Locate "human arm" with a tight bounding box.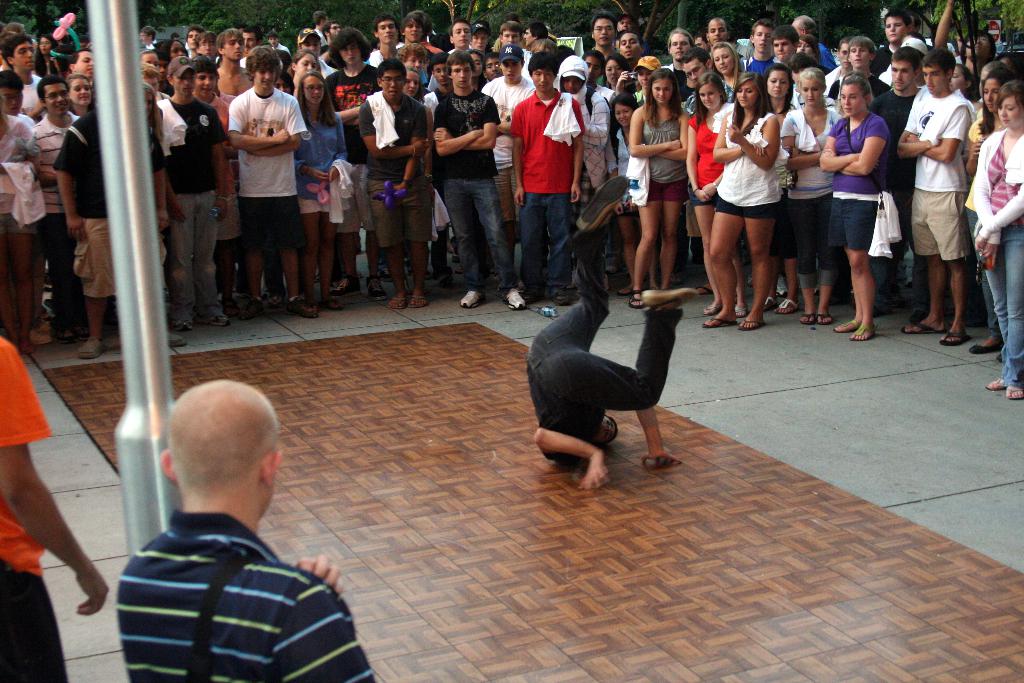
(294,551,346,595).
